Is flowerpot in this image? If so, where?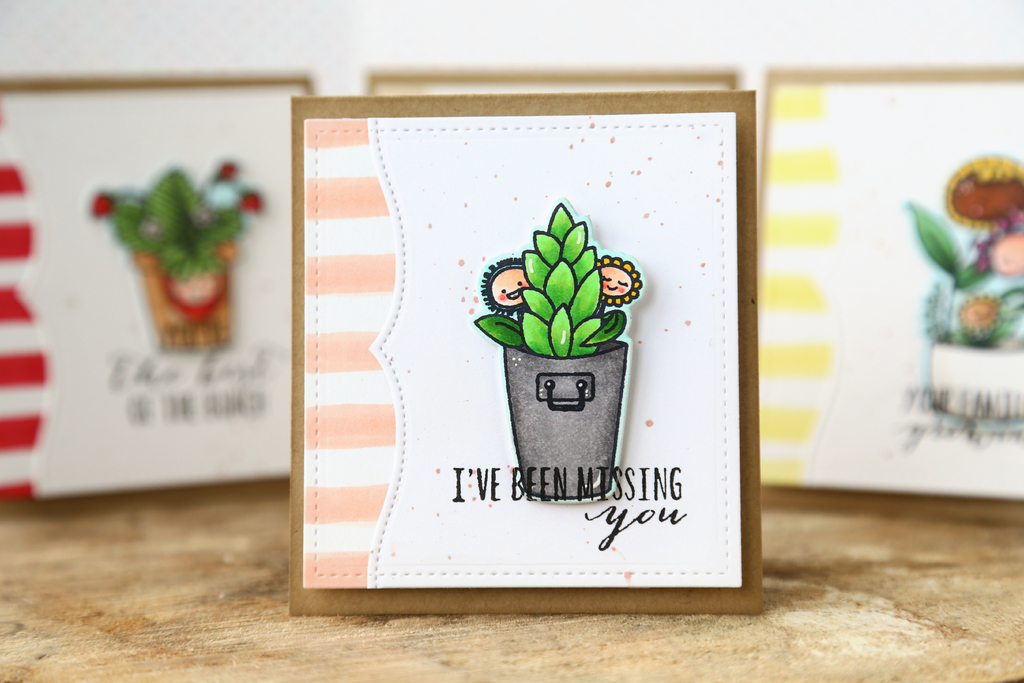
Yes, at crop(515, 334, 633, 506).
